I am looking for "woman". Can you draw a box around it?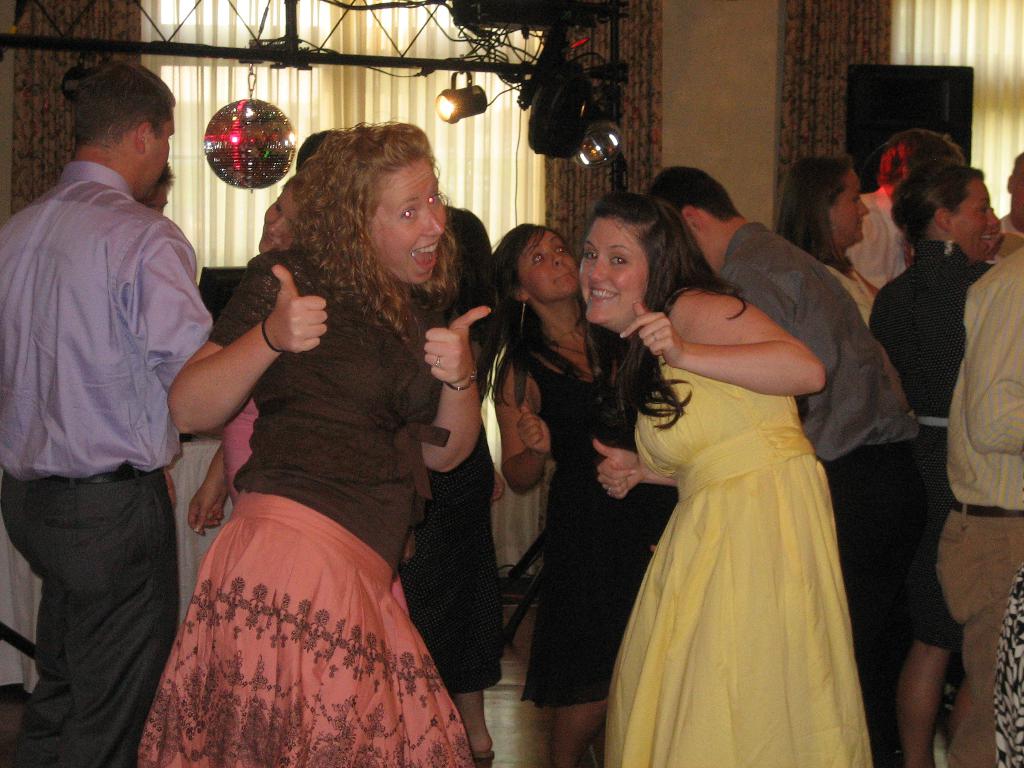
Sure, the bounding box is [500,220,676,767].
